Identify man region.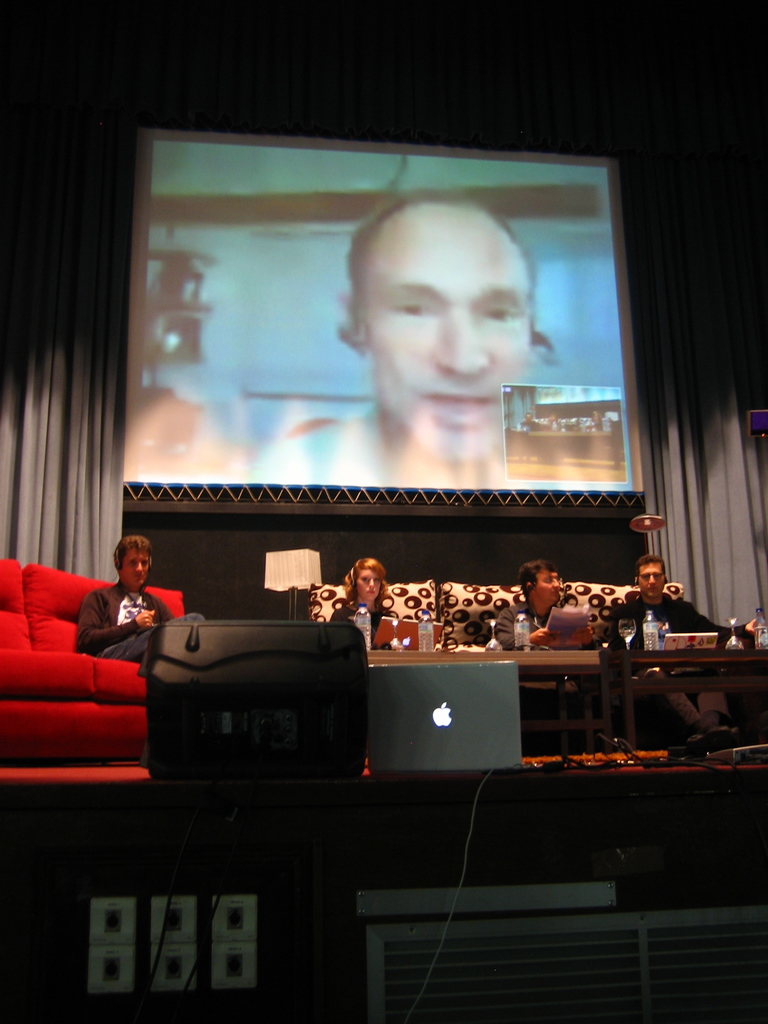
Region: 609:557:763:648.
